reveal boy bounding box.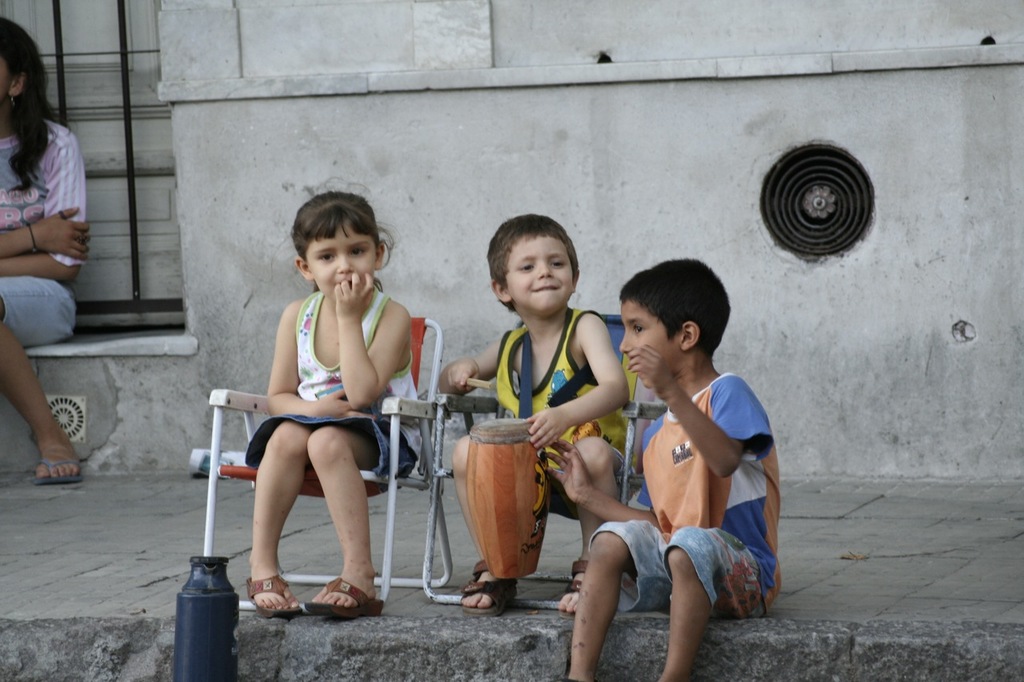
Revealed: (437,214,630,612).
